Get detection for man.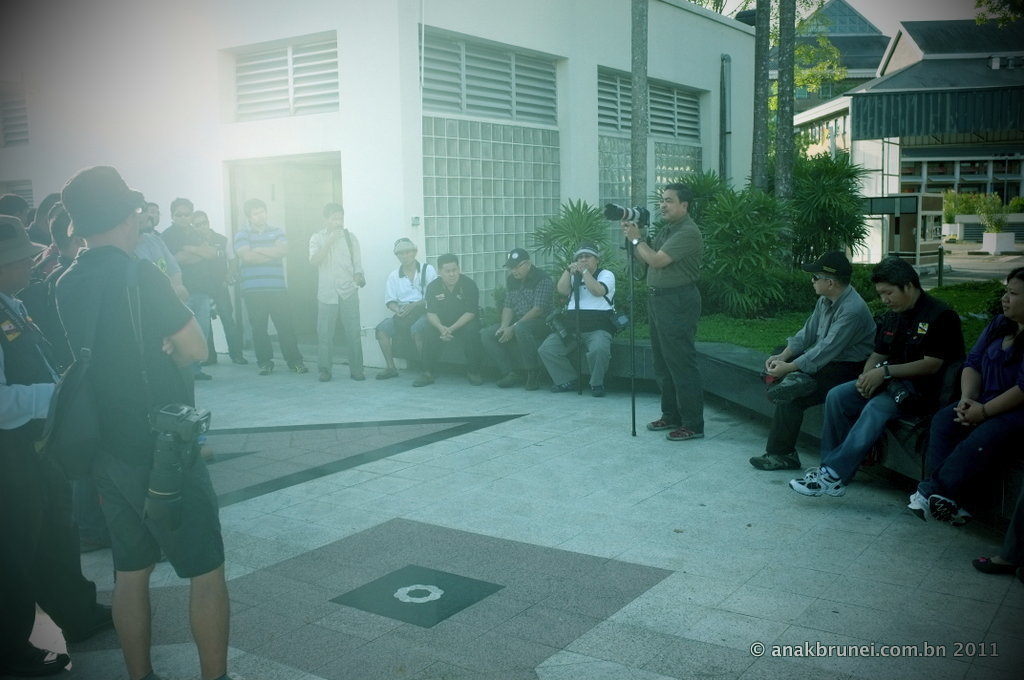
Detection: bbox=(472, 244, 562, 389).
